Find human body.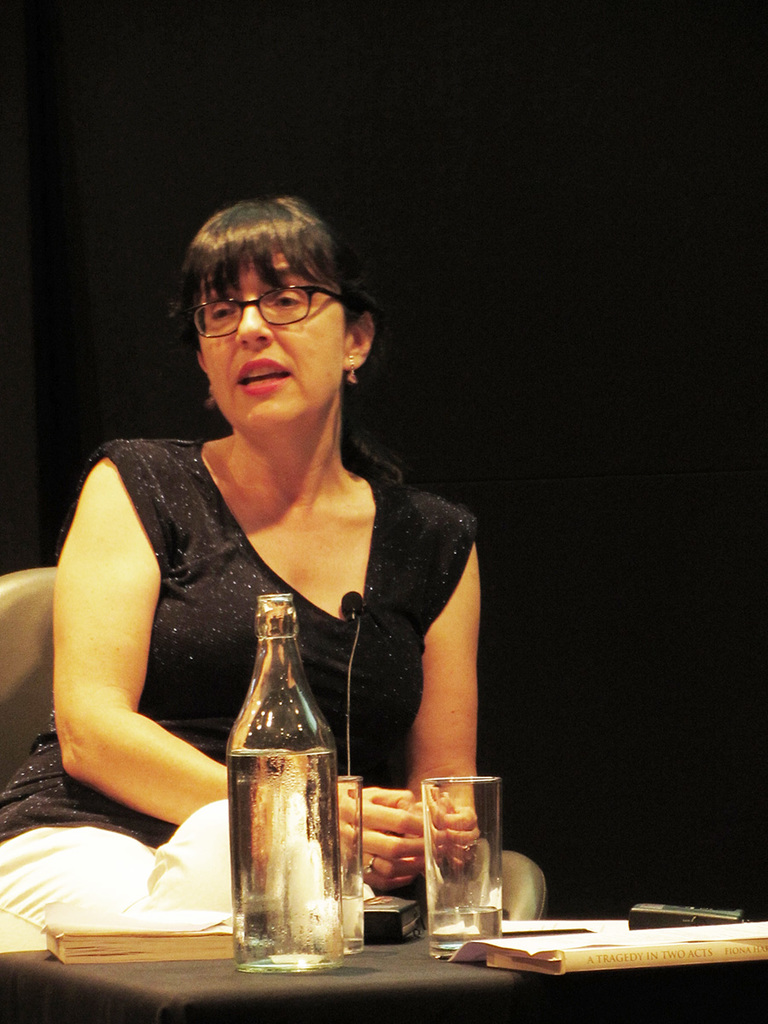
[x1=104, y1=230, x2=520, y2=963].
